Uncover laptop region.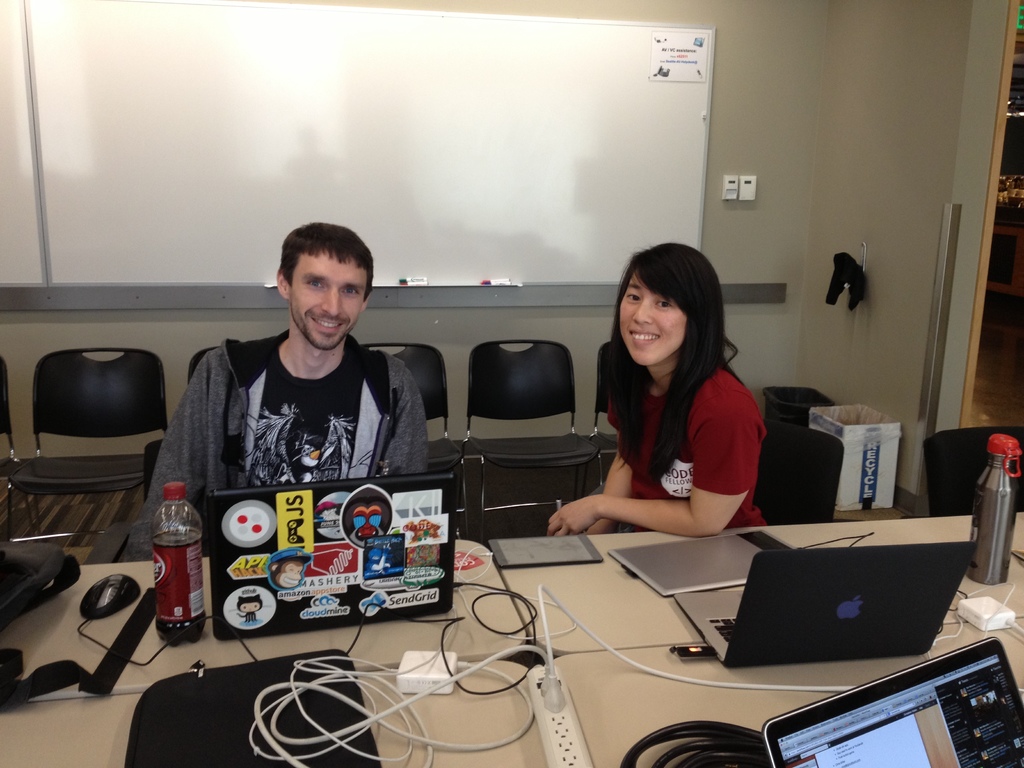
Uncovered: (676, 543, 977, 667).
